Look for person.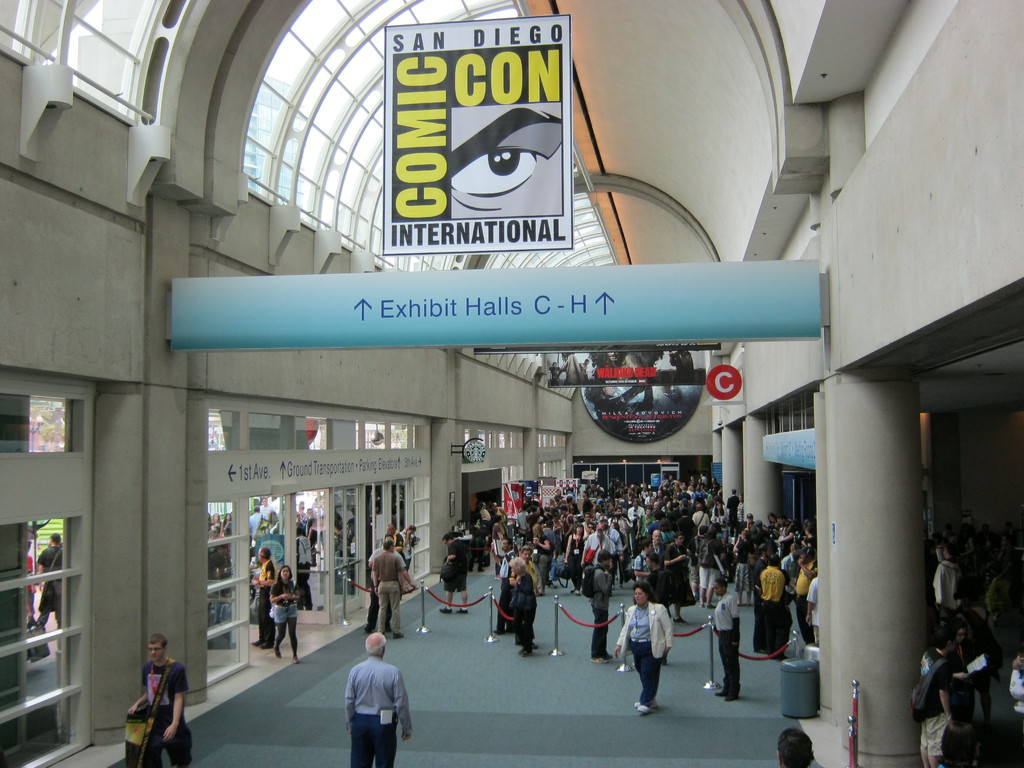
Found: left=709, top=579, right=741, bottom=705.
